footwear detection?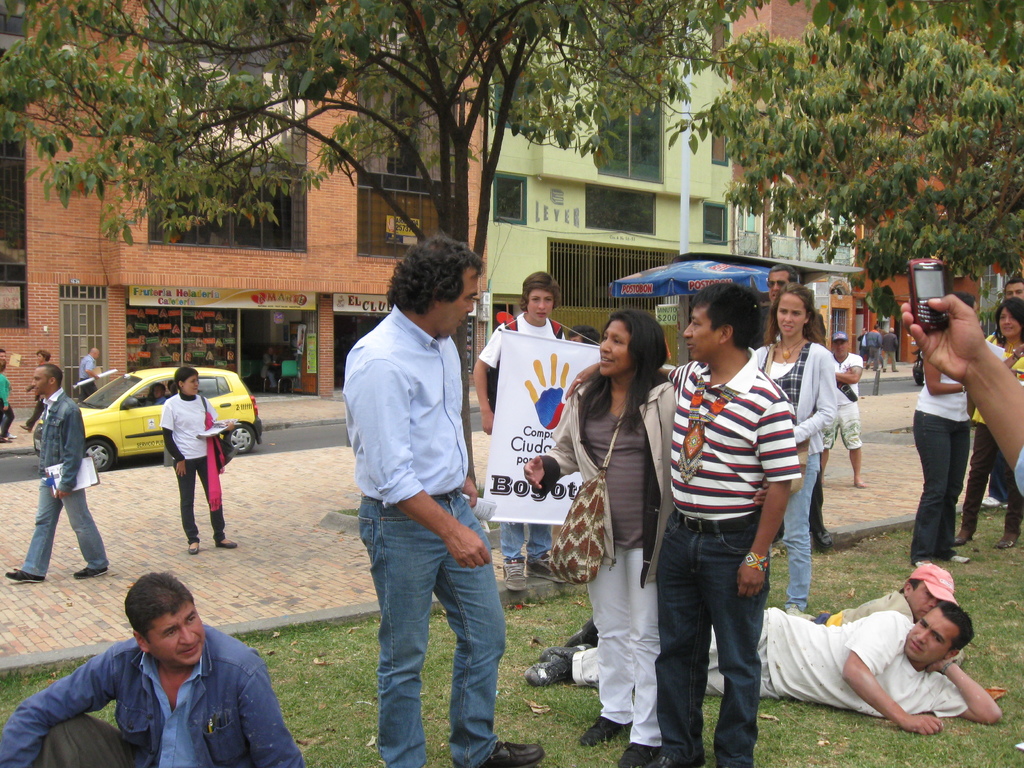
detection(527, 653, 576, 685)
